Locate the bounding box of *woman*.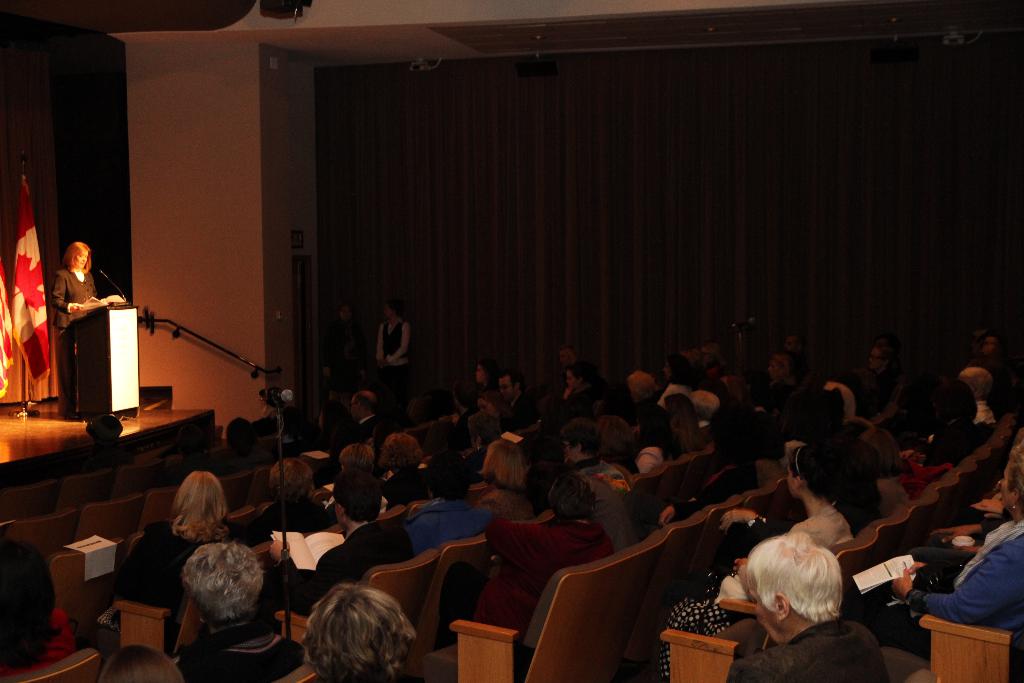
Bounding box: <region>659, 356, 699, 395</region>.
